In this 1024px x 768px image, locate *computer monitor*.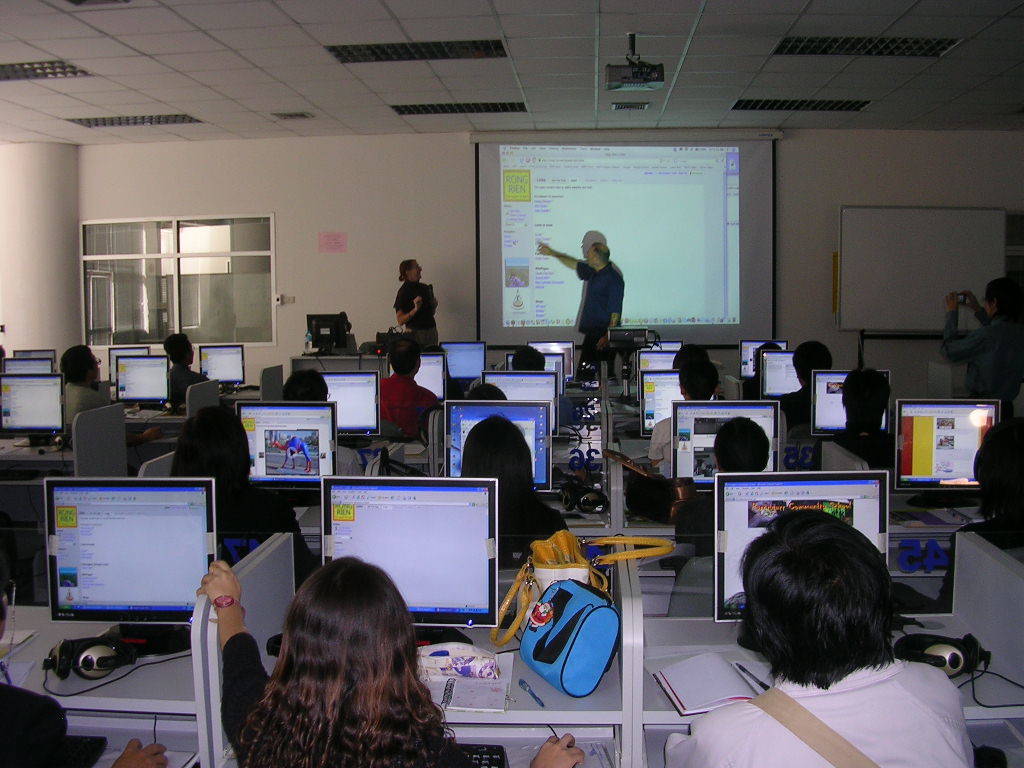
Bounding box: 199:342:248:390.
